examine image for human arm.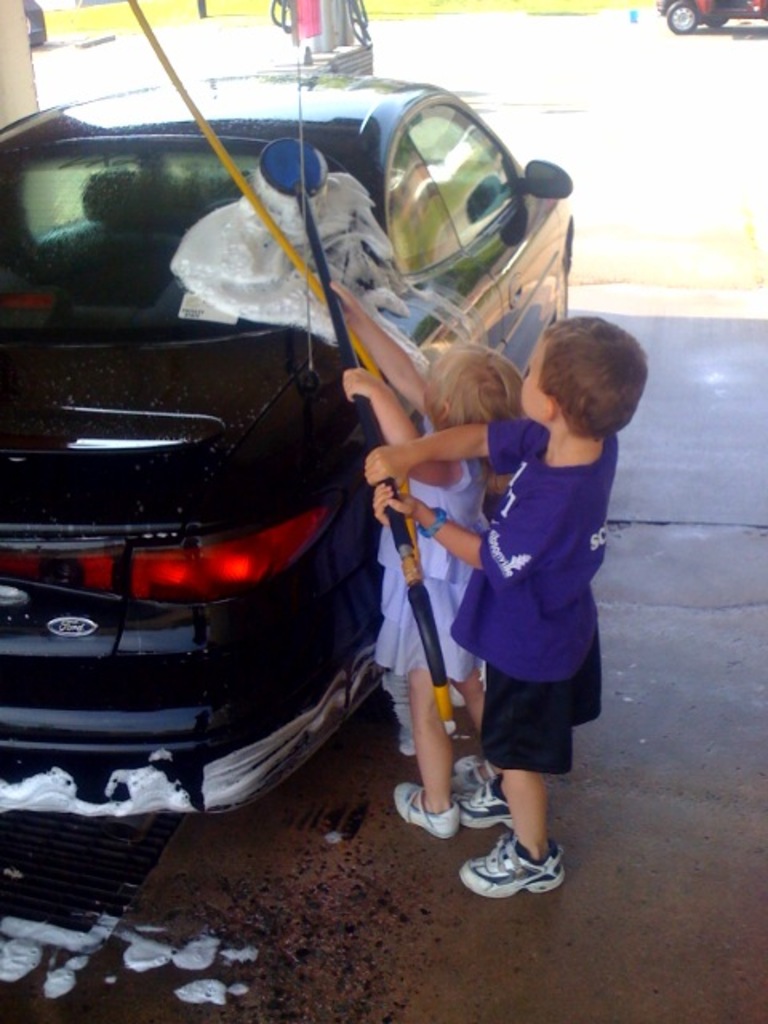
Examination result: [342, 366, 466, 488].
